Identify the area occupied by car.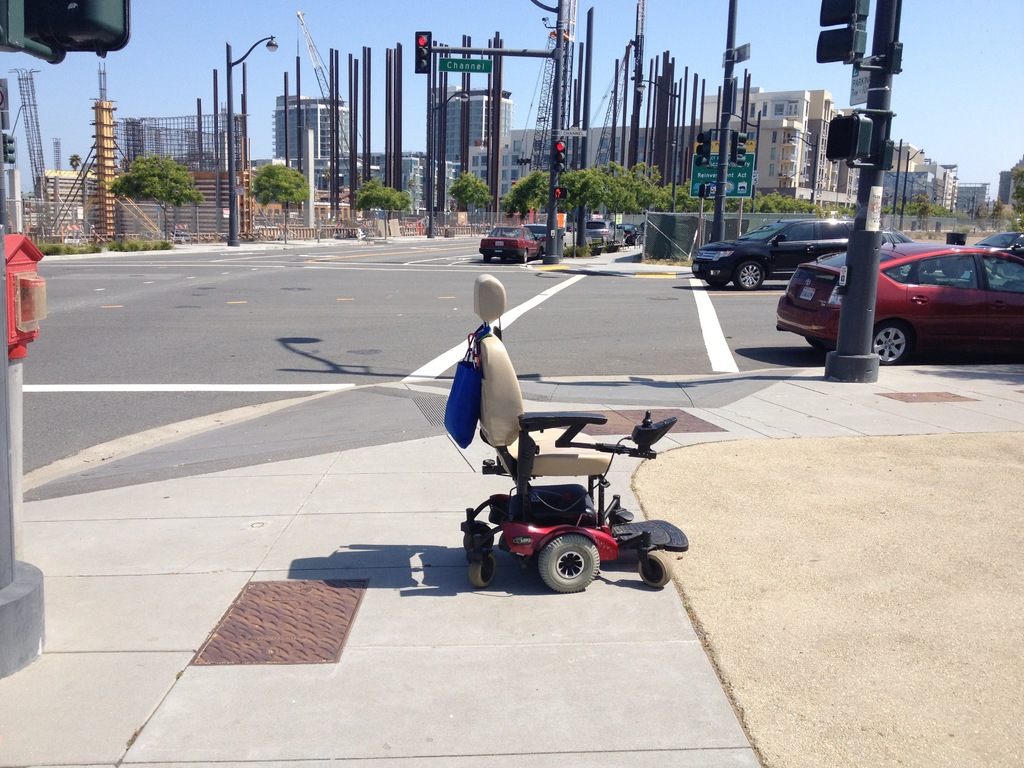
Area: BBox(585, 218, 626, 250).
